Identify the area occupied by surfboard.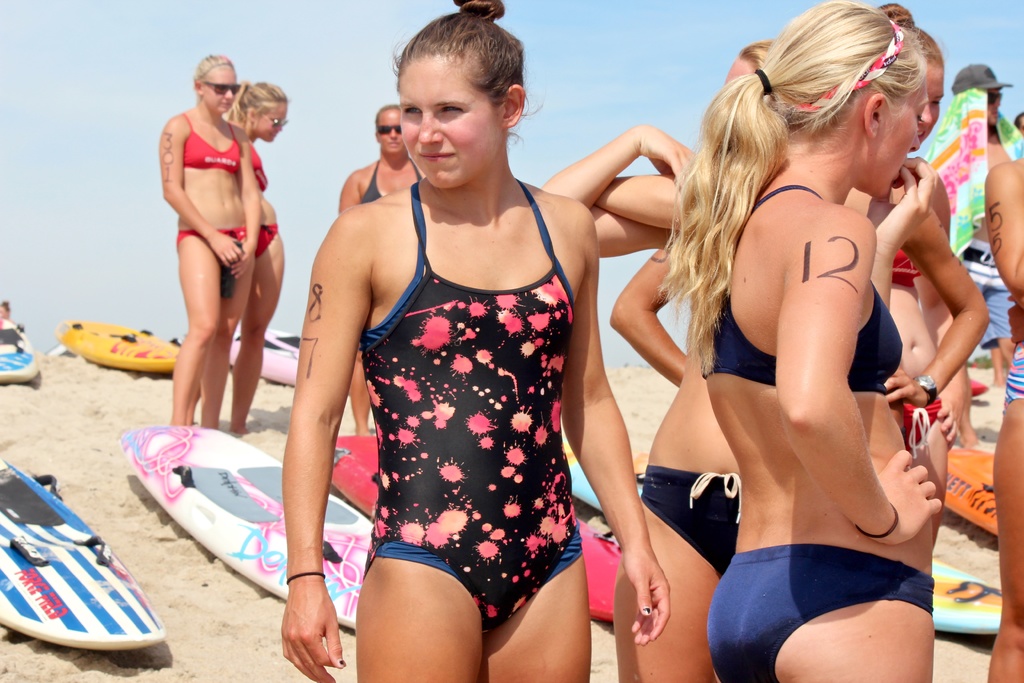
Area: pyautogui.locateOnScreen(943, 447, 1000, 536).
